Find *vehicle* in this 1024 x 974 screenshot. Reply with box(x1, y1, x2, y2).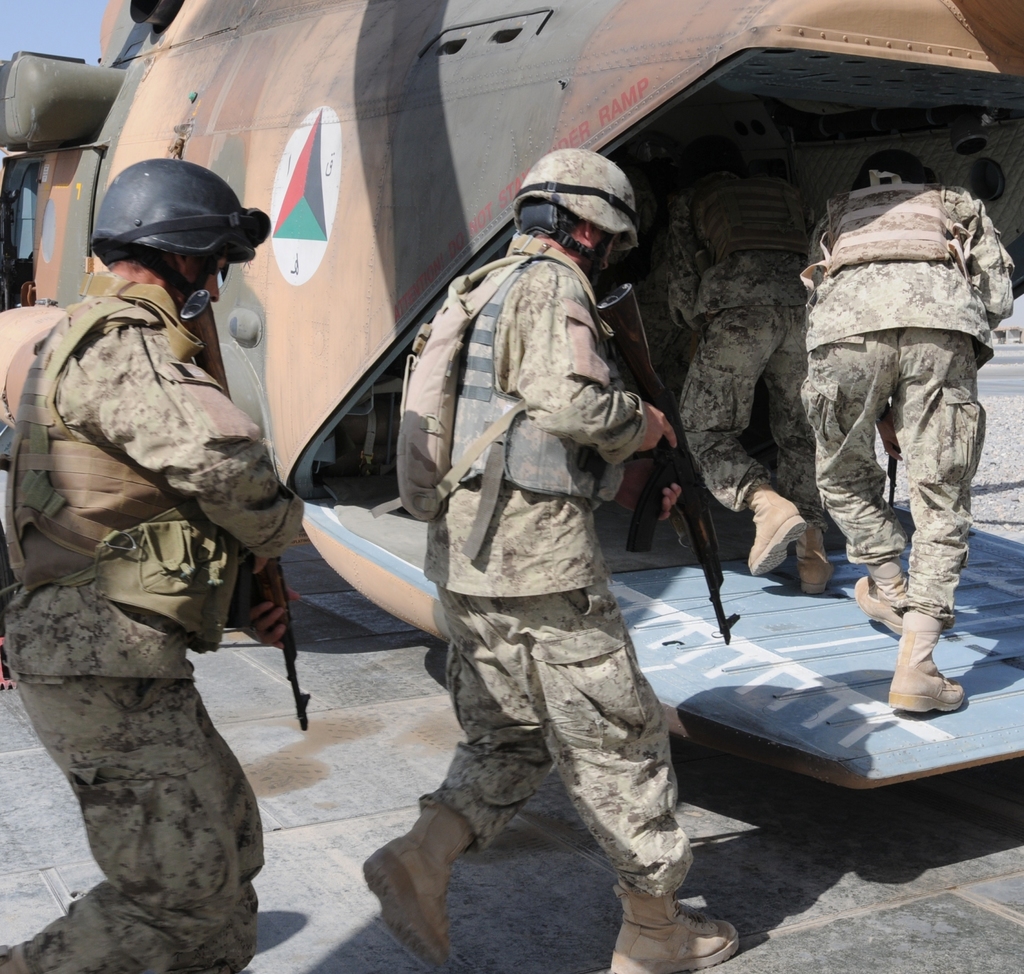
box(0, 0, 1023, 798).
